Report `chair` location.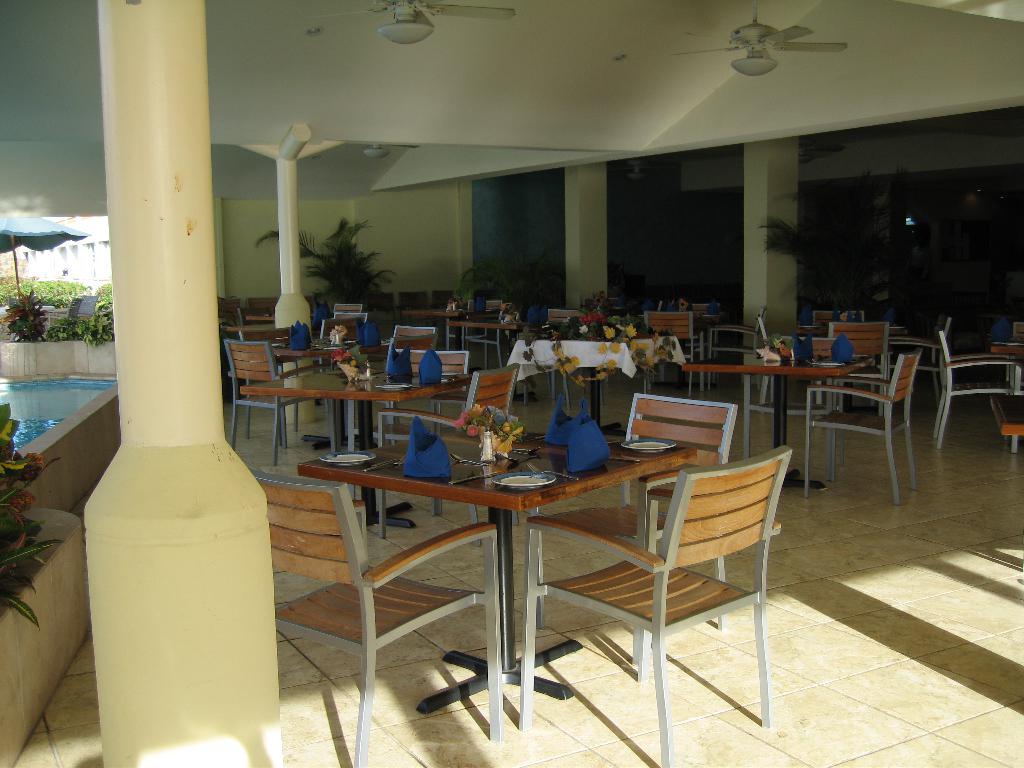
Report: (377, 367, 521, 451).
